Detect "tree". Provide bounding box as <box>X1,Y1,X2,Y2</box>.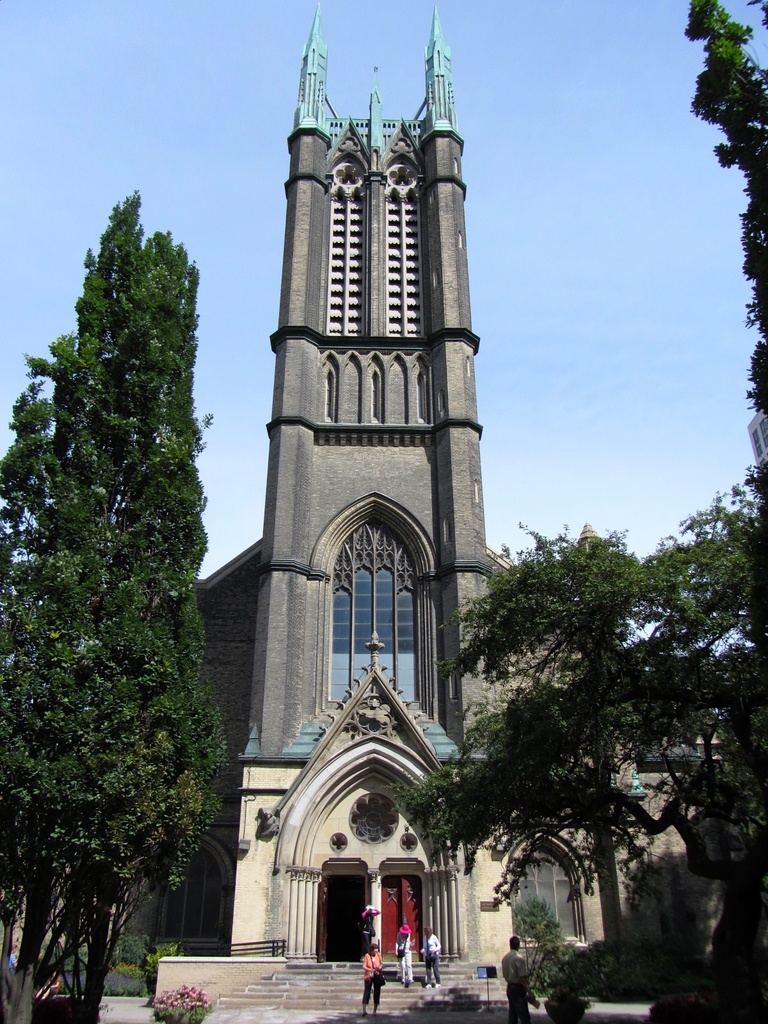
<box>380,513,708,1017</box>.
